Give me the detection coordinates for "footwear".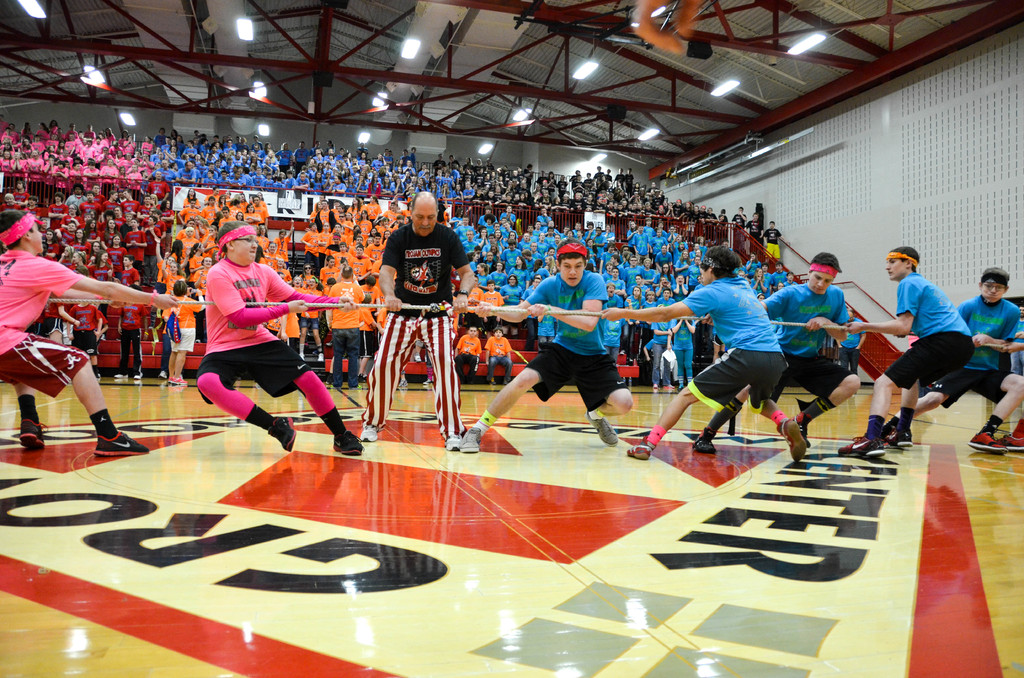
161,370,165,378.
